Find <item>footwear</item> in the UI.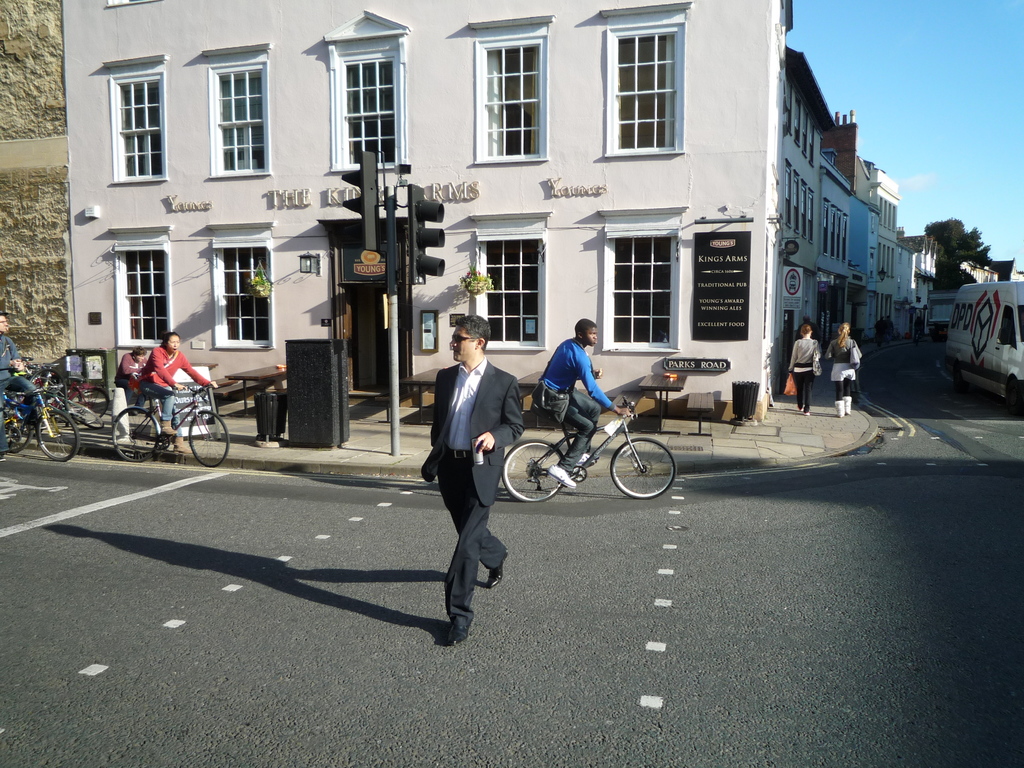
UI element at <box>577,452,592,465</box>.
